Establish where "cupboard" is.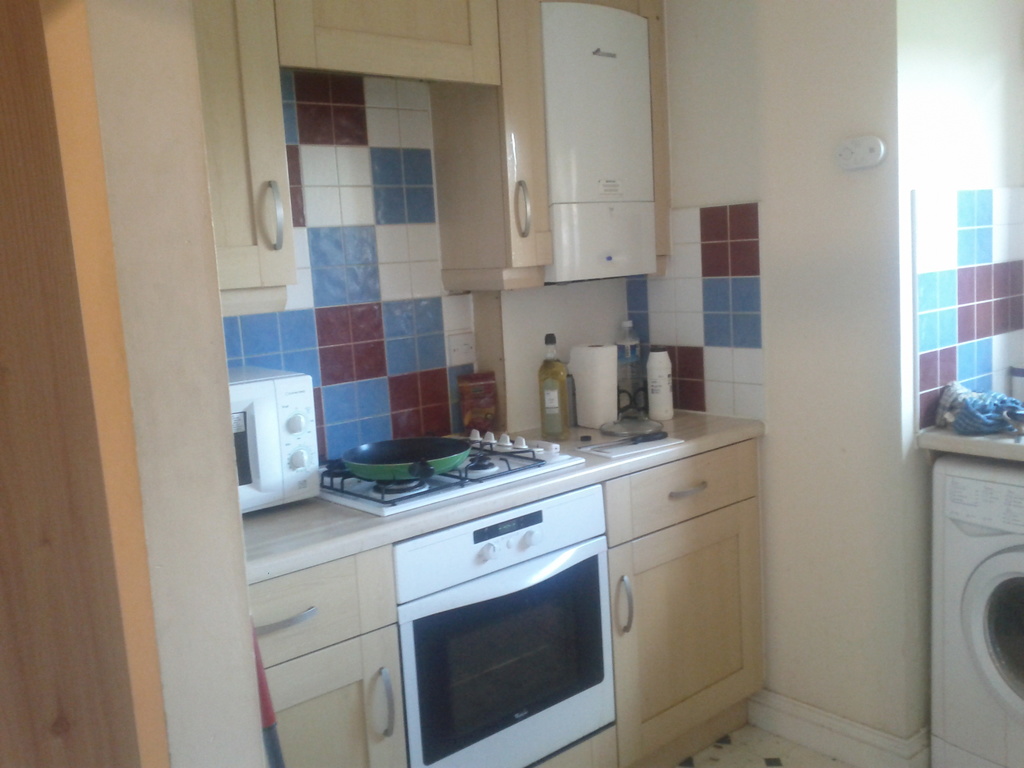
Established at 241:539:411:767.
